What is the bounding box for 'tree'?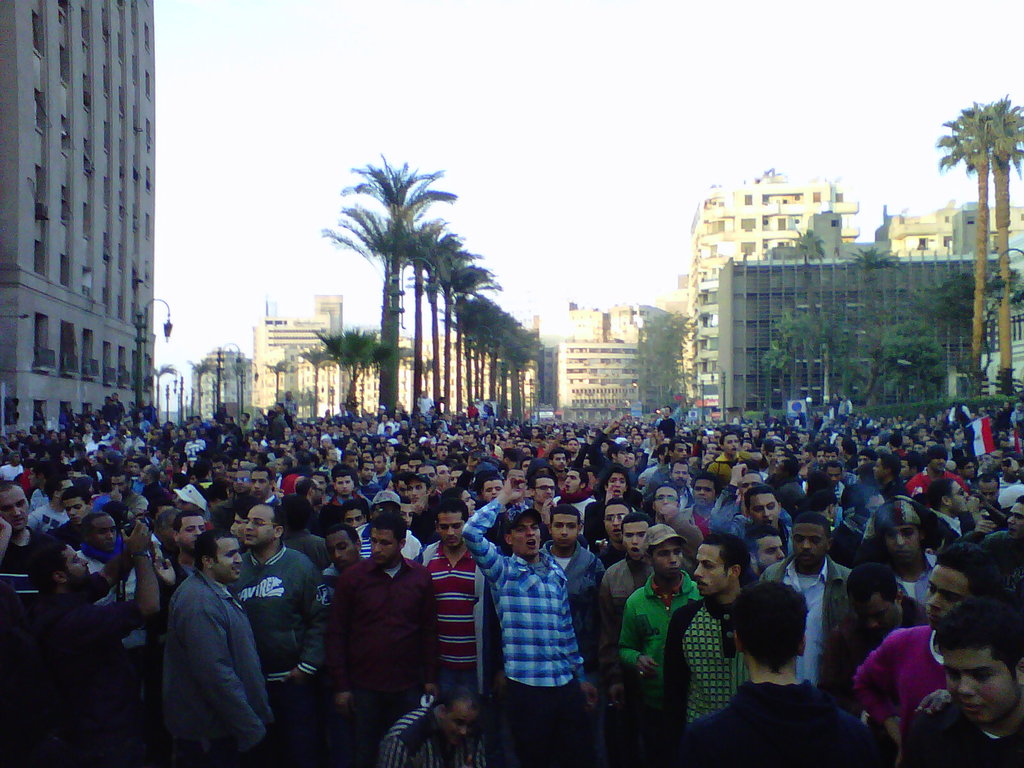
[left=306, top=131, right=440, bottom=381].
